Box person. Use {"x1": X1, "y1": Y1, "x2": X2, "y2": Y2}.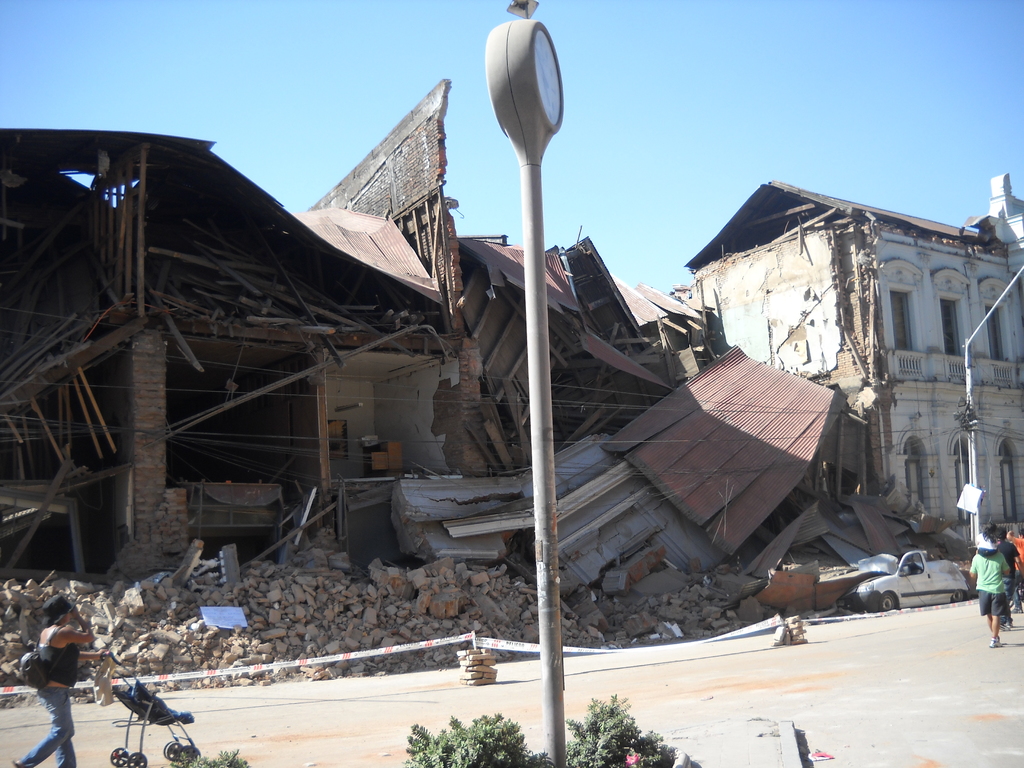
{"x1": 970, "y1": 553, "x2": 1007, "y2": 645}.
